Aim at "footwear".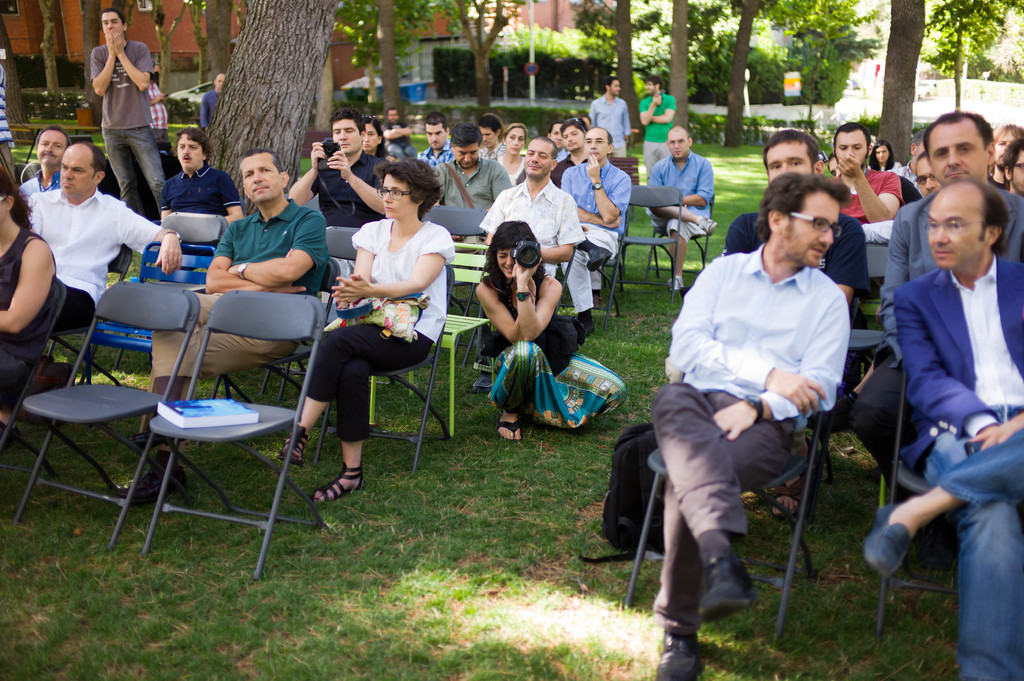
Aimed at select_region(123, 470, 189, 499).
